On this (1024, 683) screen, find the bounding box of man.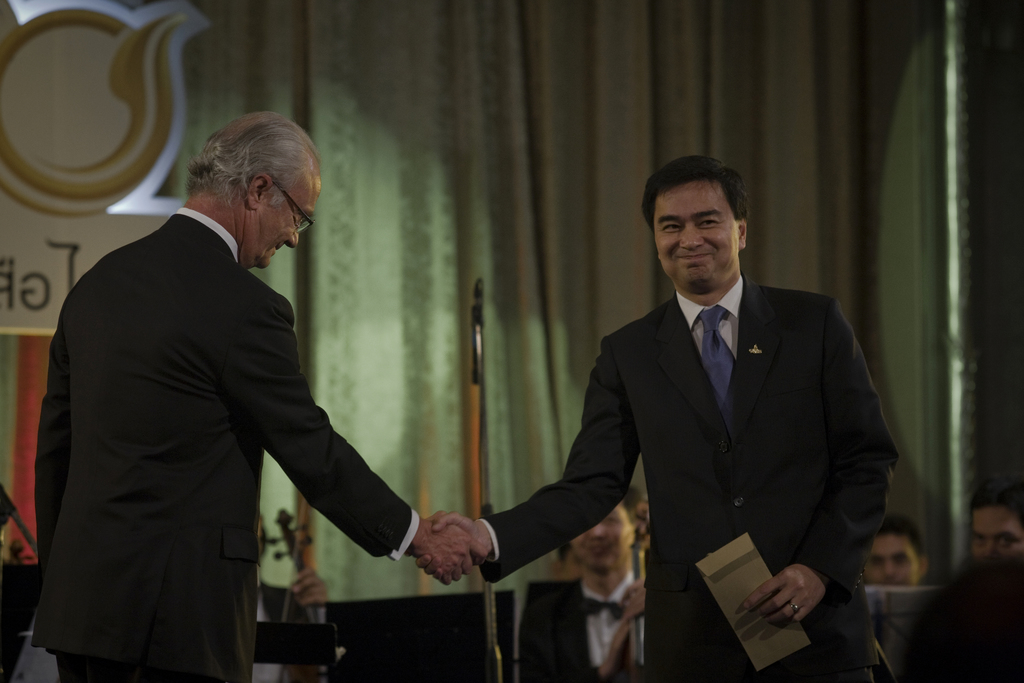
Bounding box: <bbox>963, 481, 1023, 555</bbox>.
